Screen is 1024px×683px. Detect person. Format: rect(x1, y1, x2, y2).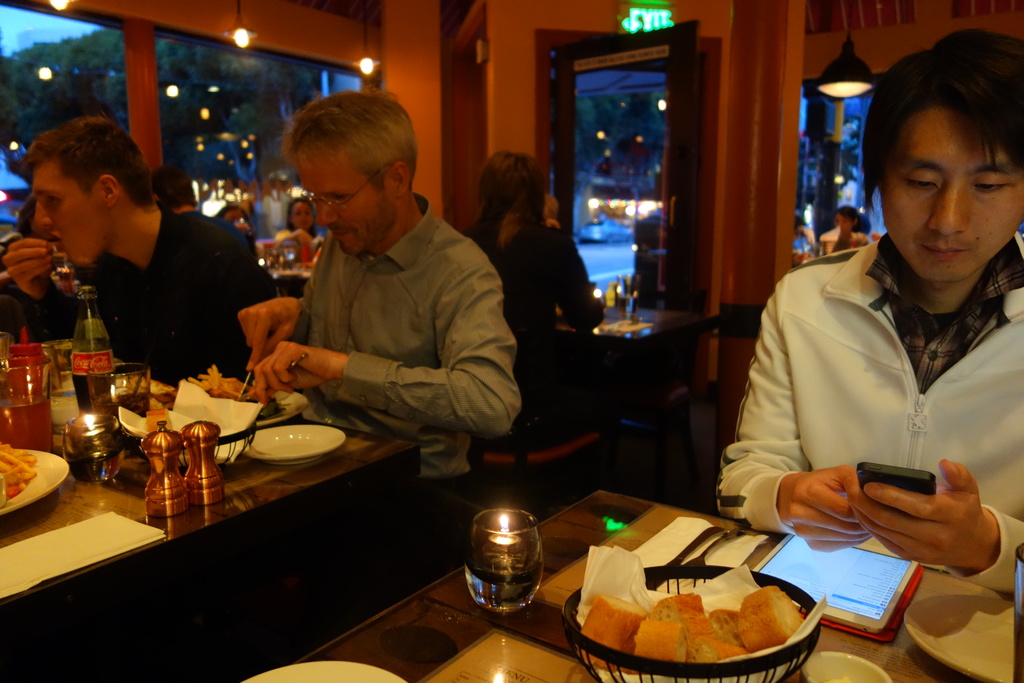
rect(0, 190, 60, 254).
